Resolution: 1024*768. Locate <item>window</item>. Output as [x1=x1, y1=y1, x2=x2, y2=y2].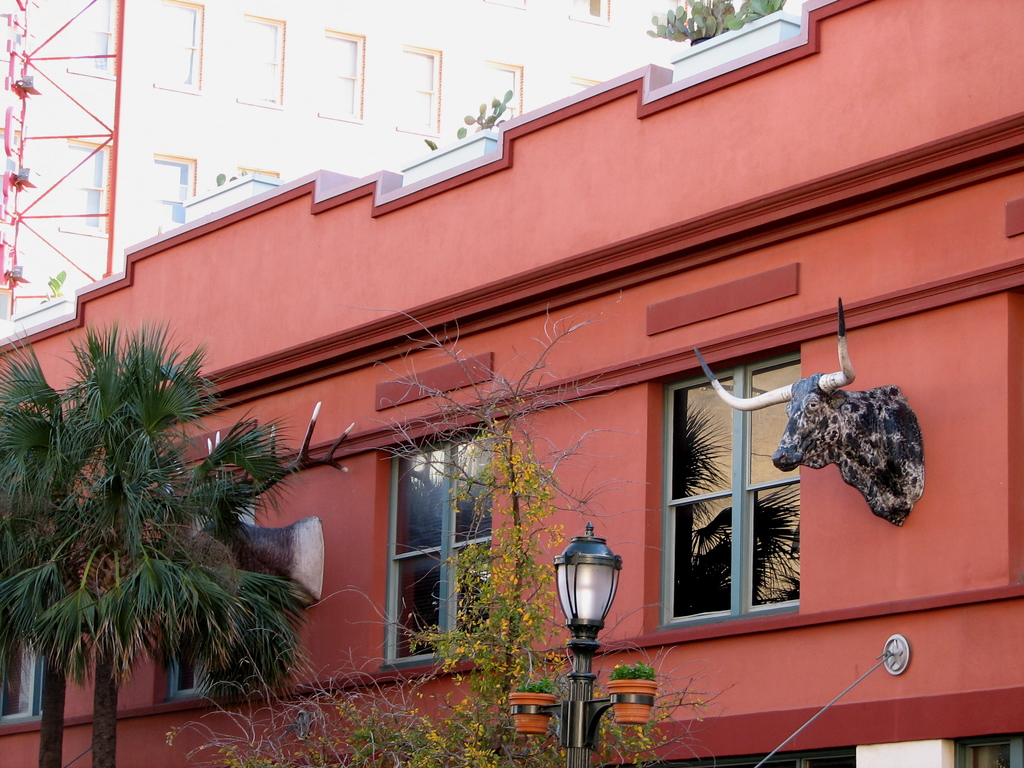
[x1=382, y1=420, x2=499, y2=672].
